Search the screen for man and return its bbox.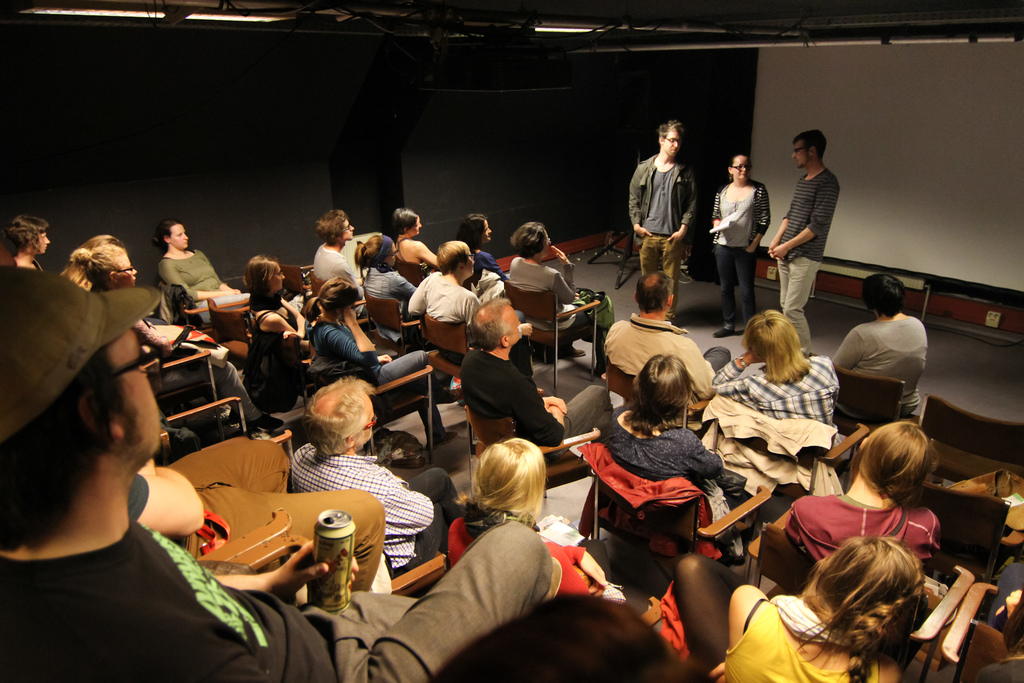
Found: 459, 295, 615, 462.
